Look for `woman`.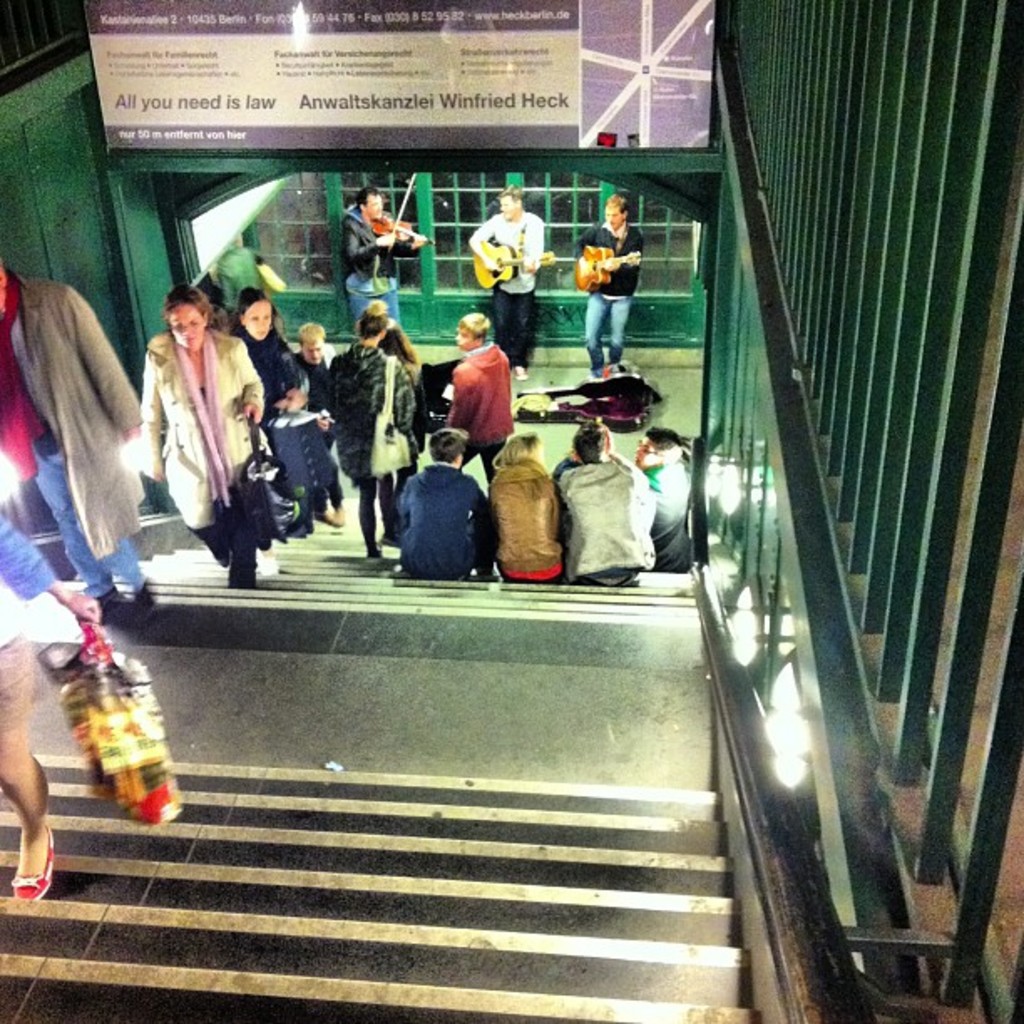
Found: locate(376, 303, 432, 522).
